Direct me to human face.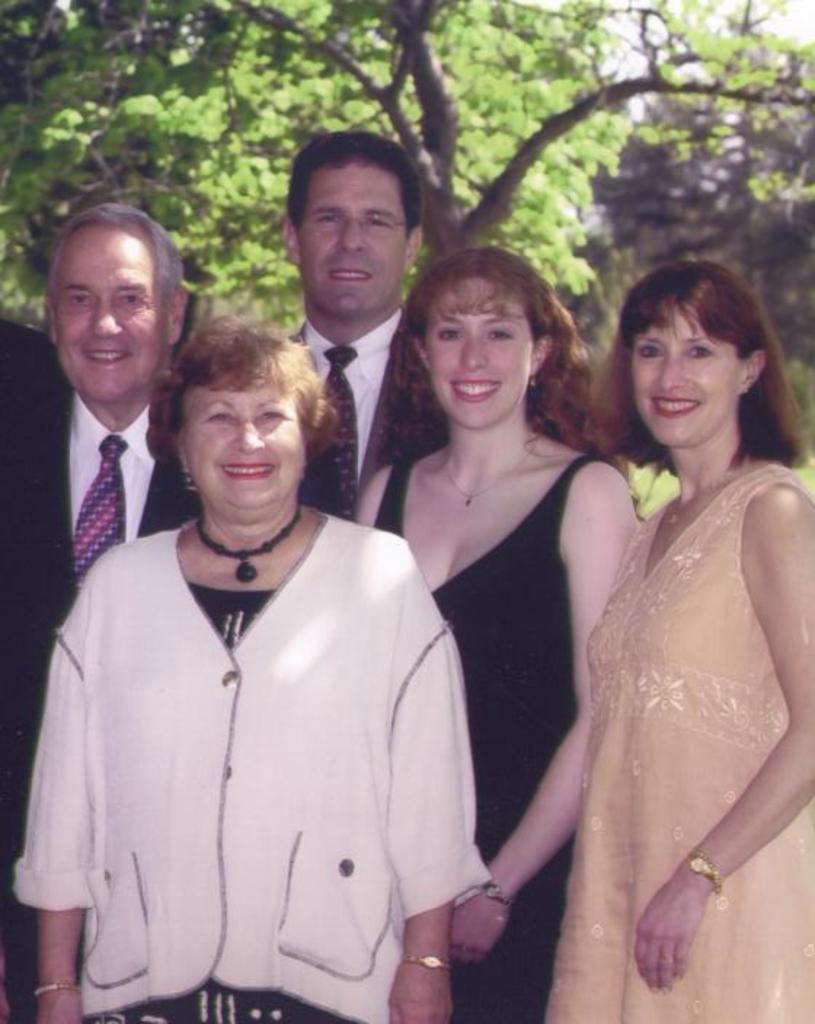
Direction: rect(185, 377, 307, 508).
